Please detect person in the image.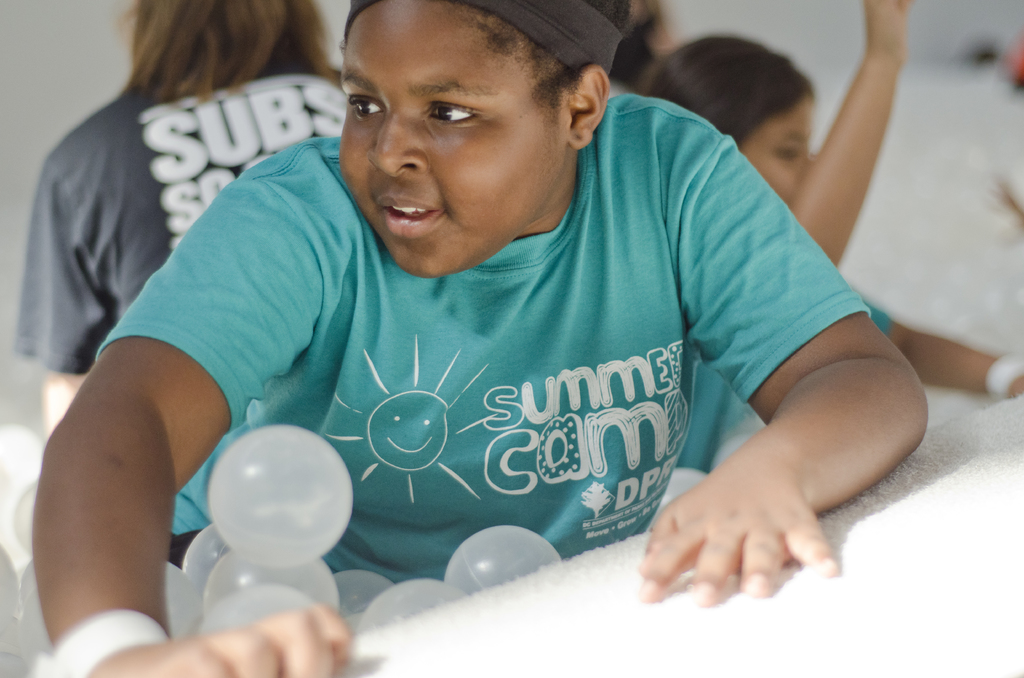
13,0,372,423.
